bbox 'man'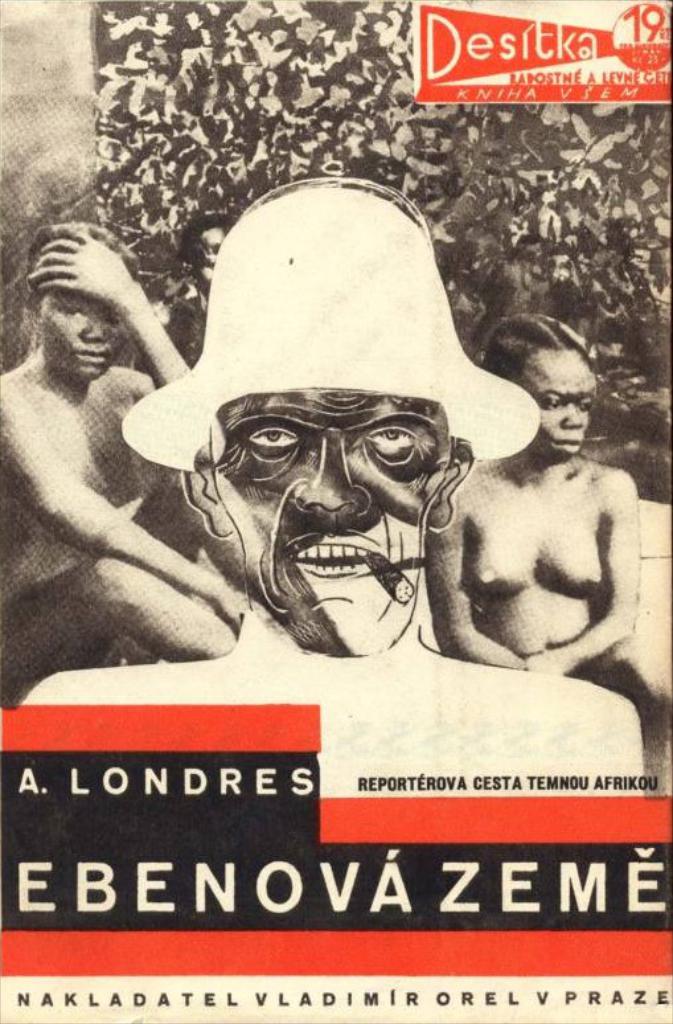
Rect(22, 181, 649, 796)
